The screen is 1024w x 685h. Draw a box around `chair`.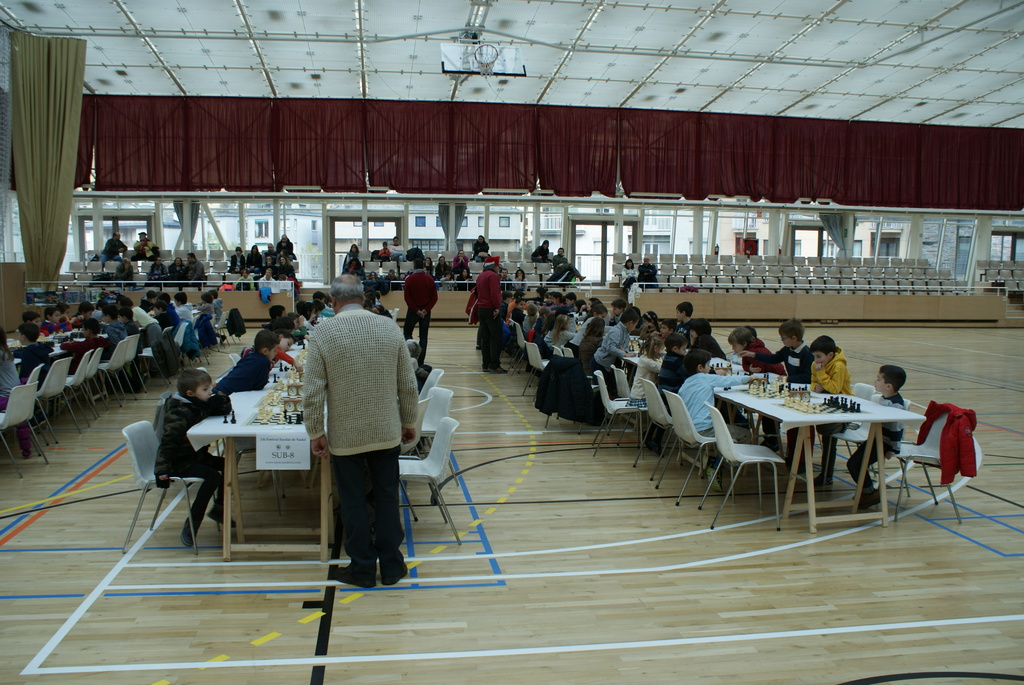
x1=534, y1=342, x2=573, y2=363.
